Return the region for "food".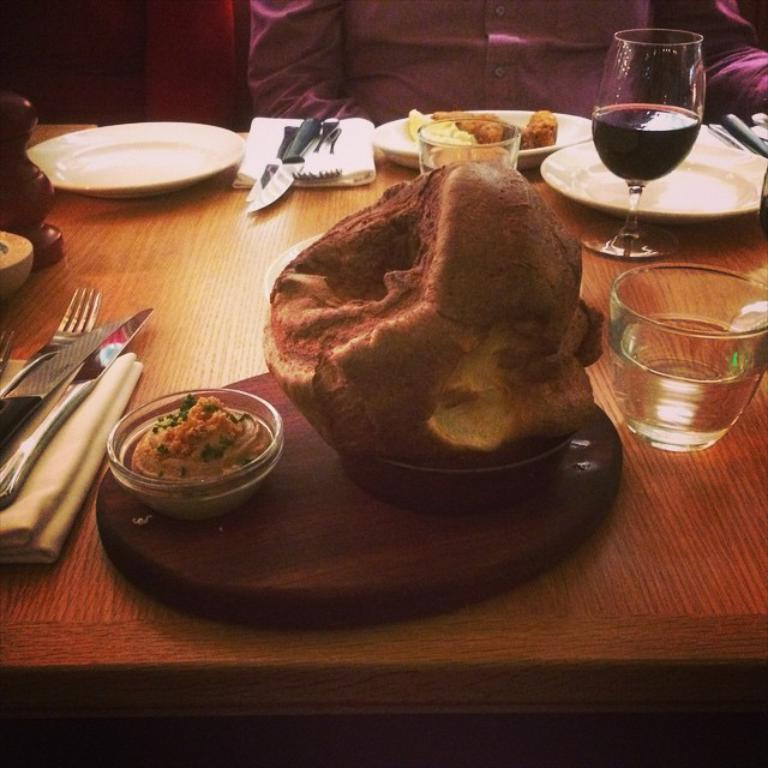
bbox=[131, 396, 270, 479].
